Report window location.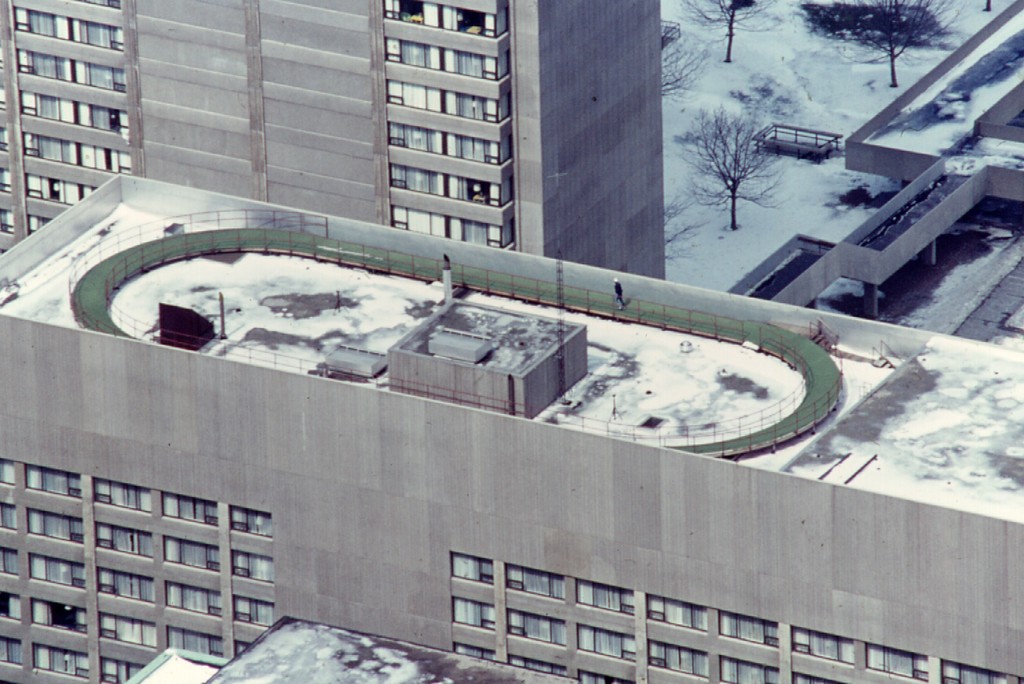
Report: 33,601,86,637.
